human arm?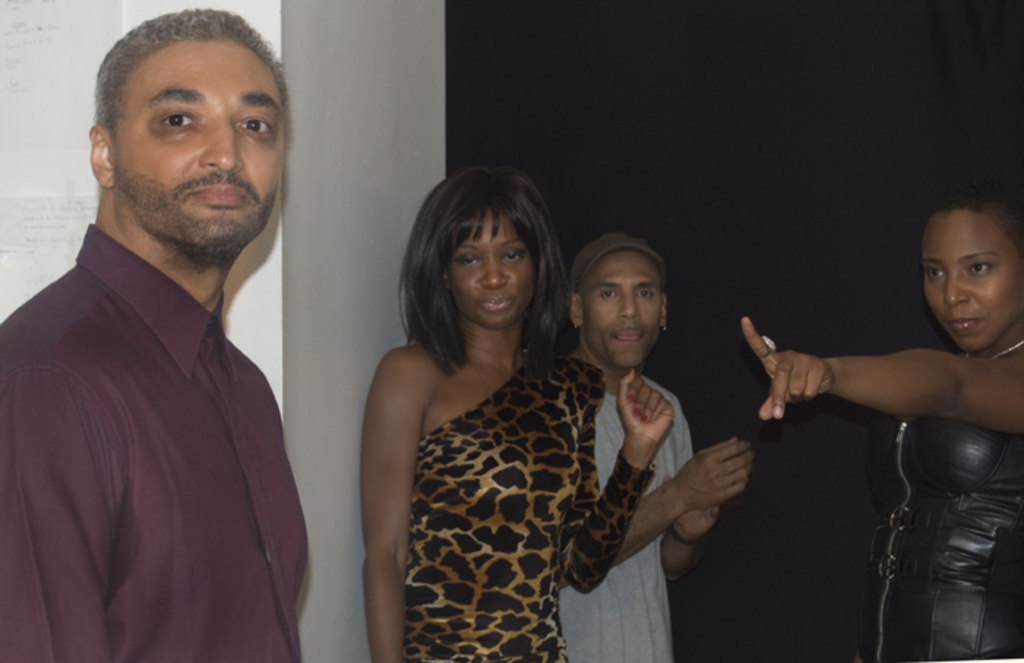
604:433:767:562
